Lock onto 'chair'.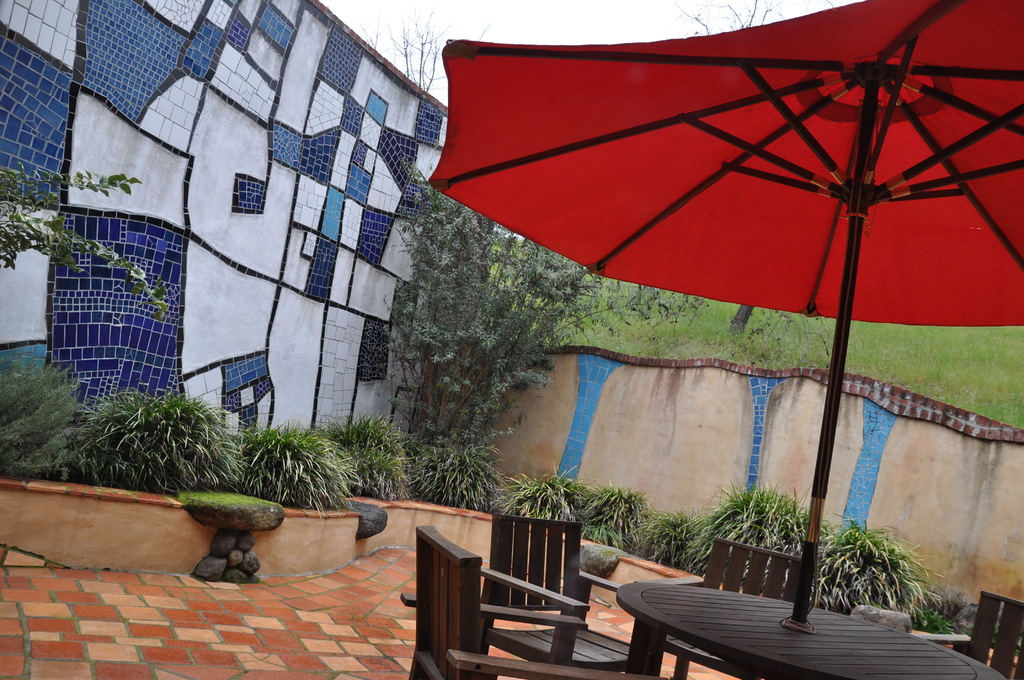
Locked: {"x1": 673, "y1": 528, "x2": 803, "y2": 679}.
